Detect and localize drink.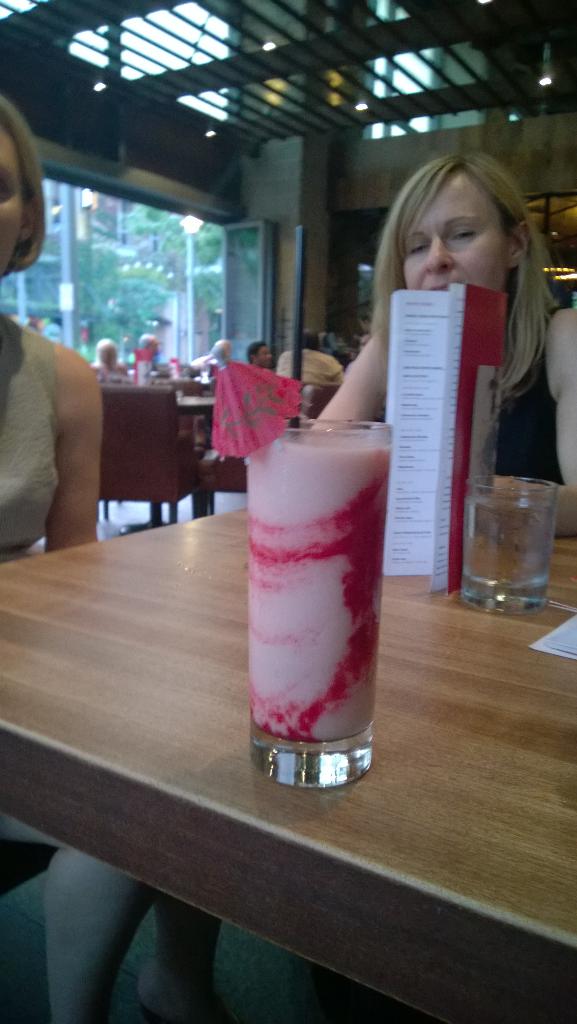
Localized at [left=248, top=412, right=385, bottom=796].
